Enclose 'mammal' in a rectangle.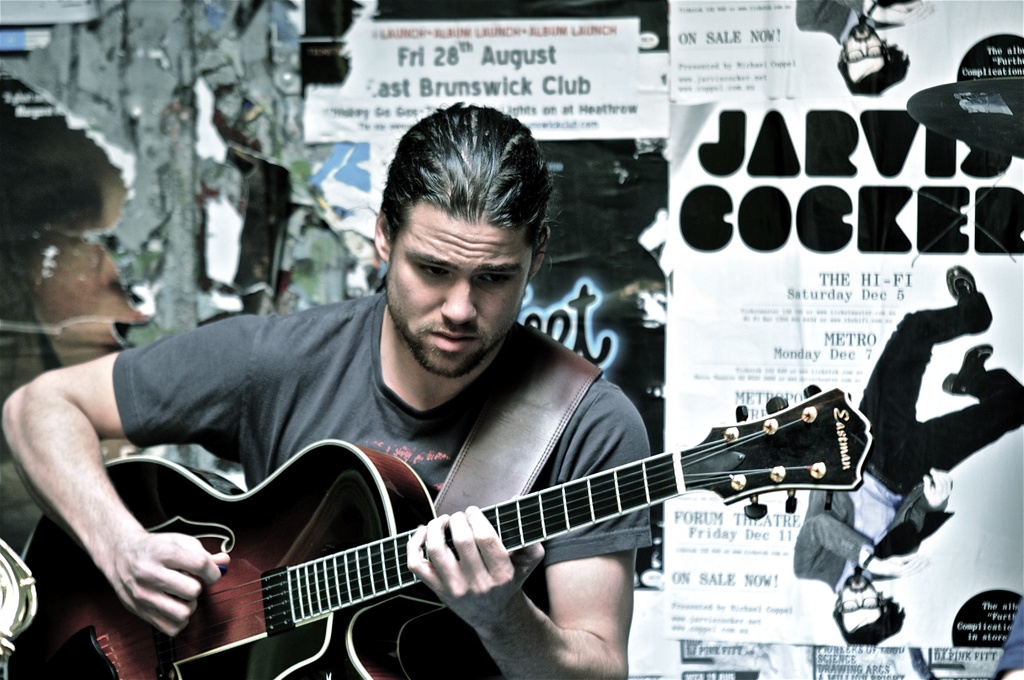
l=794, t=0, r=934, b=93.
